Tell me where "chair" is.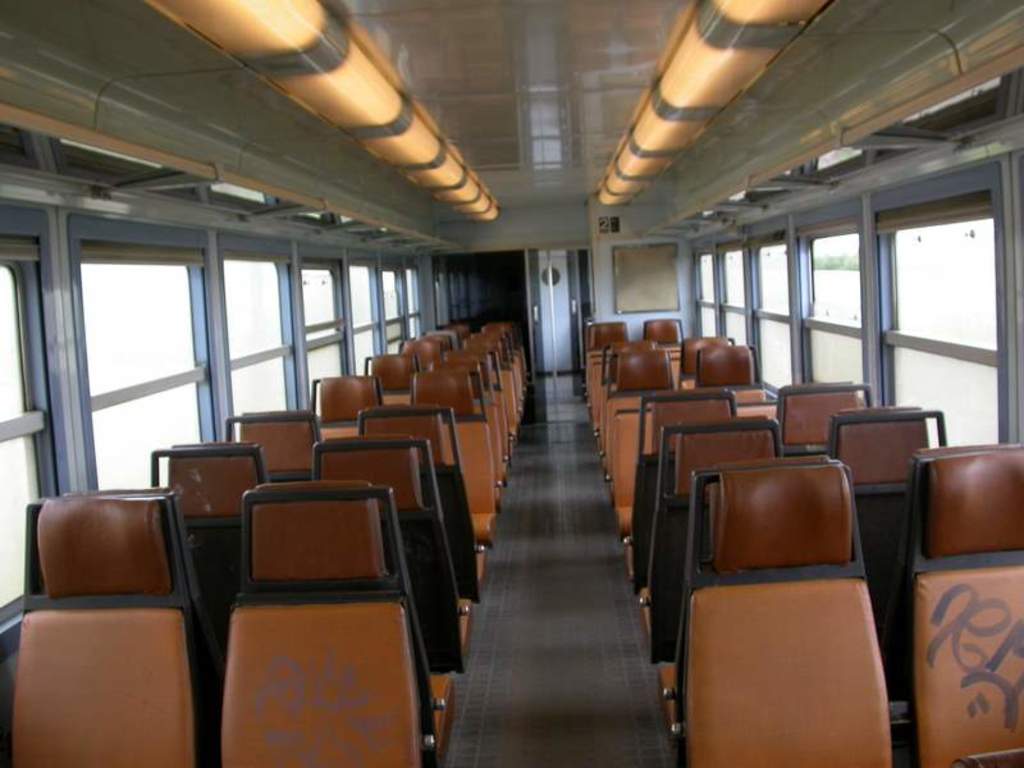
"chair" is at box(628, 389, 746, 594).
